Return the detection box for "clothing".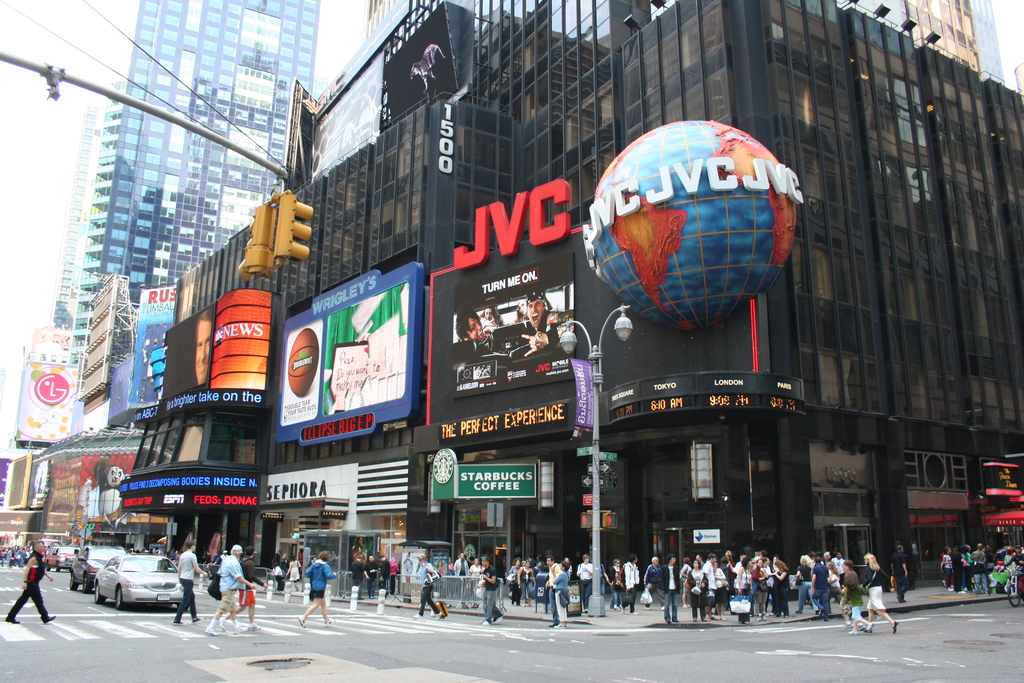
[551, 568, 566, 618].
